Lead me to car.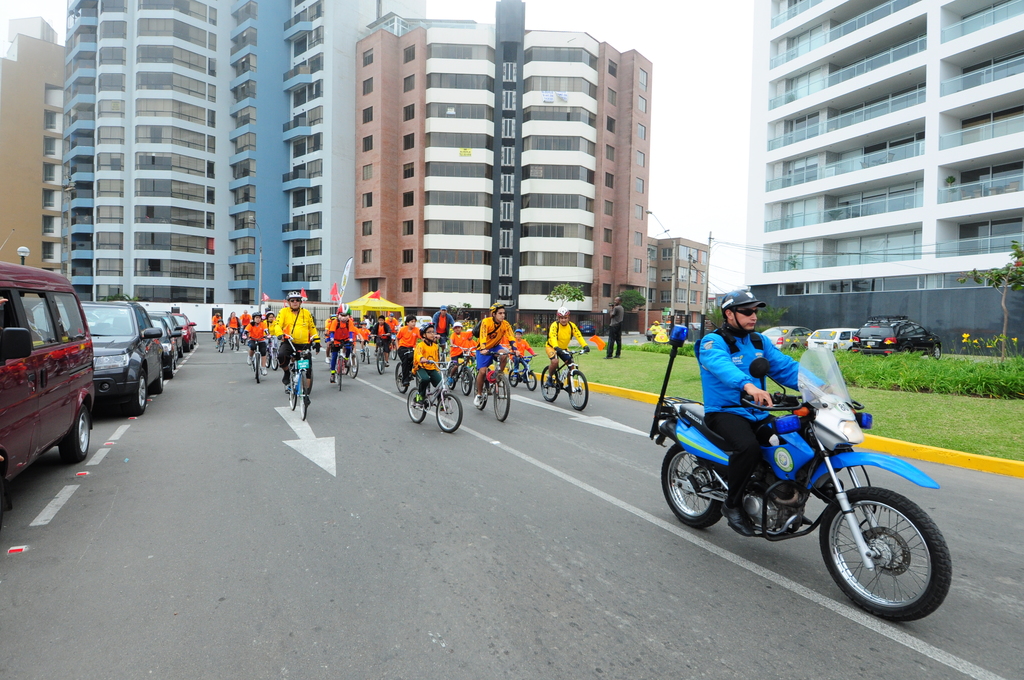
Lead to crop(850, 313, 943, 357).
